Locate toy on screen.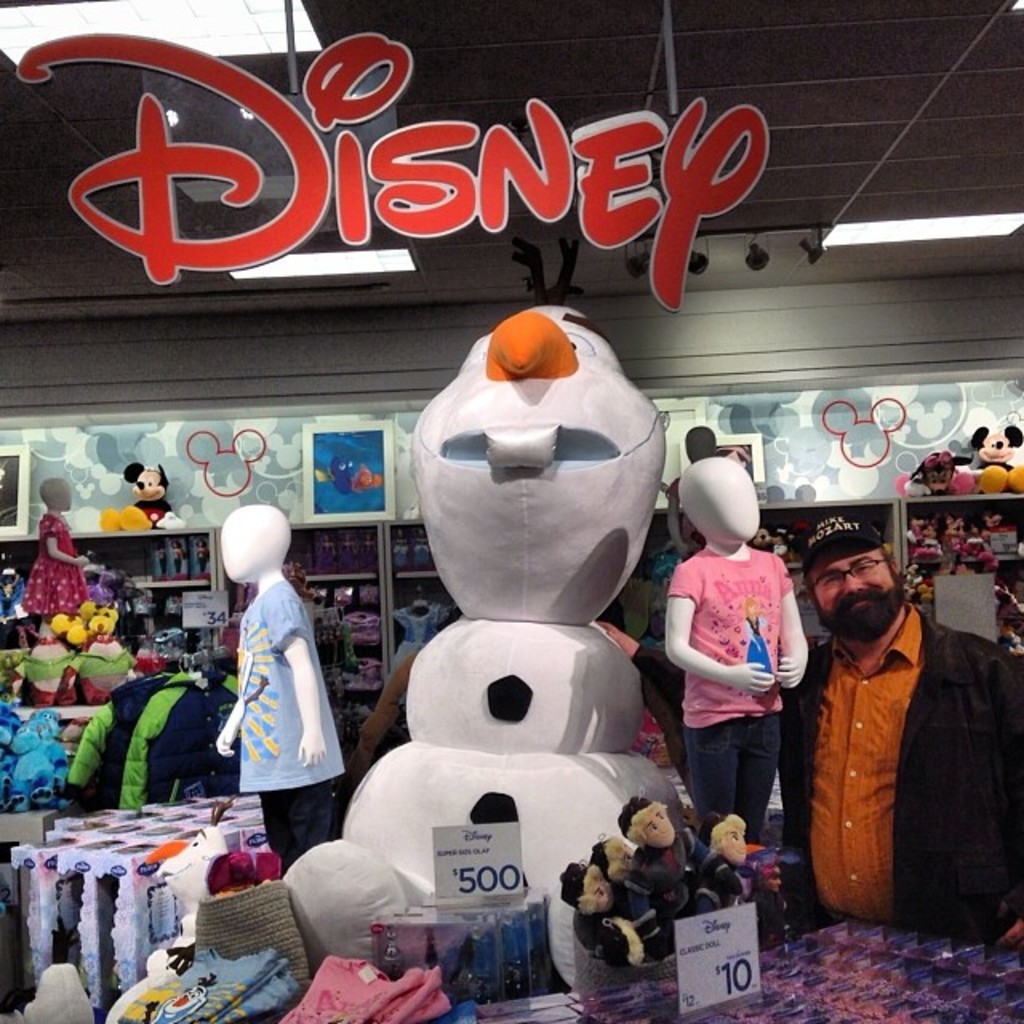
On screen at 1002,578,1022,613.
